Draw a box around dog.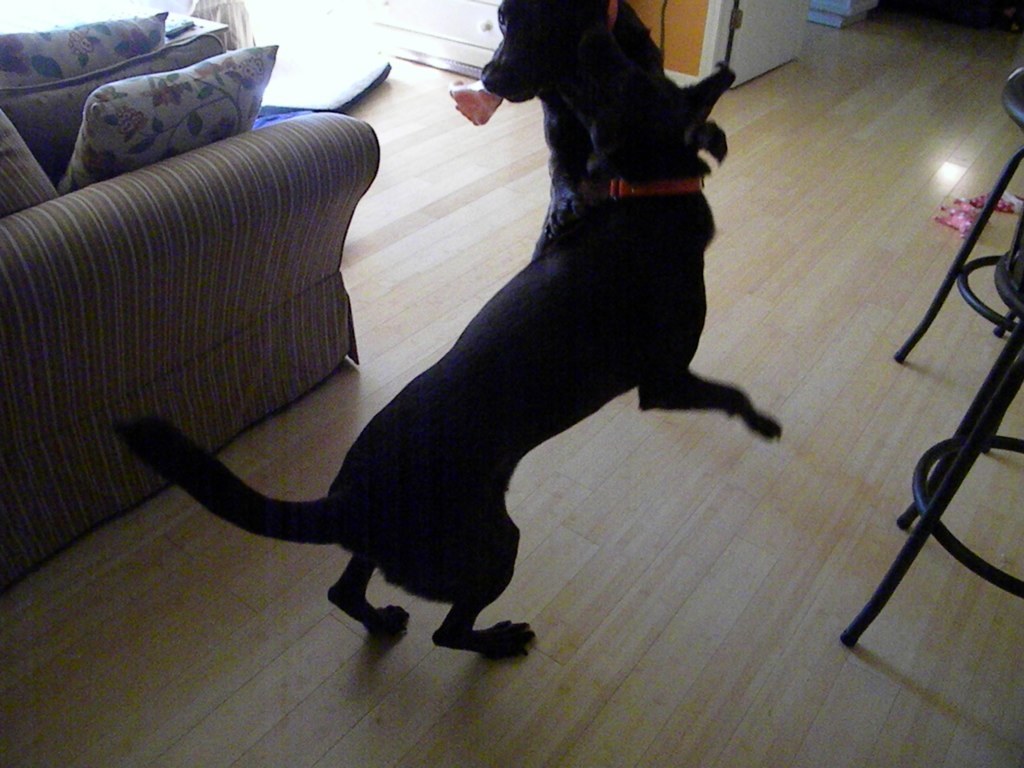
left=107, top=0, right=791, bottom=664.
